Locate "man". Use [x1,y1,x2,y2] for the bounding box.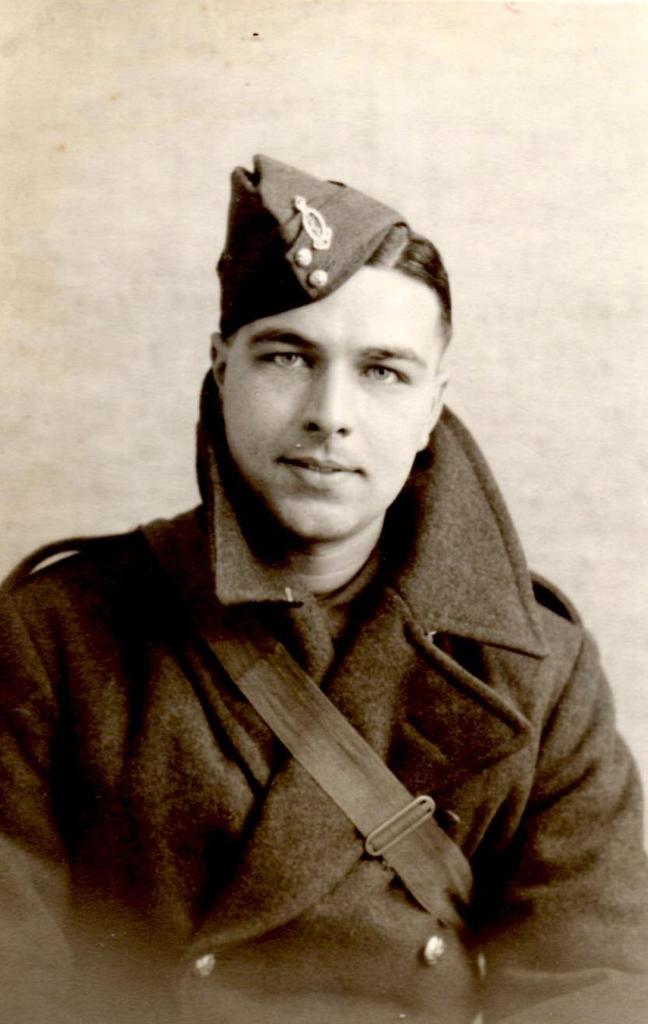
[0,149,634,990].
